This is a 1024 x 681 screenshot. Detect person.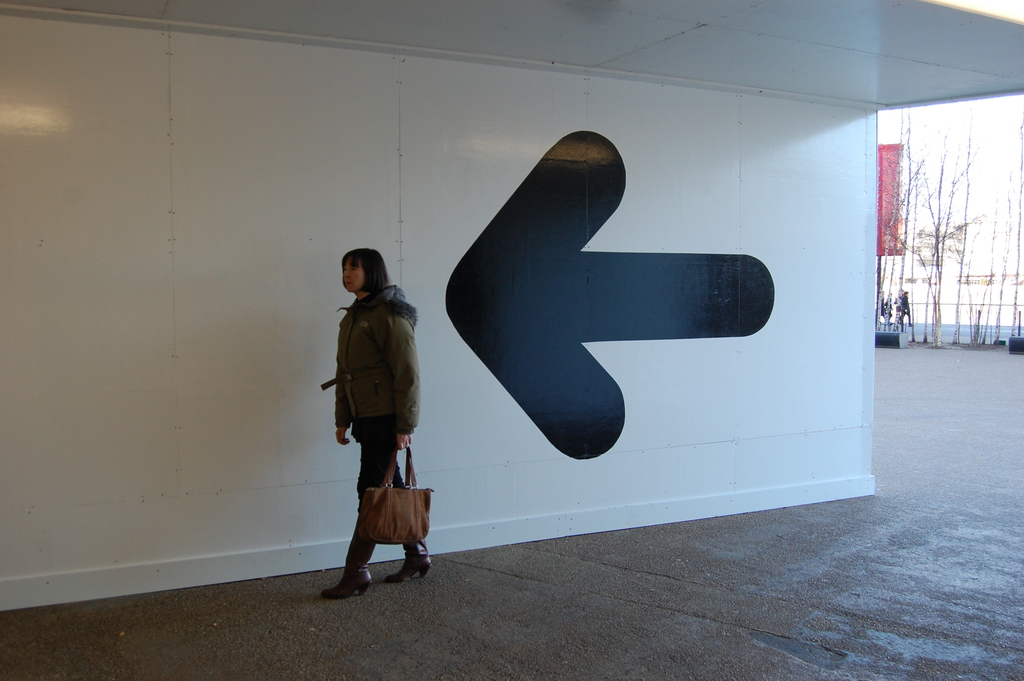
[x1=326, y1=234, x2=433, y2=567].
